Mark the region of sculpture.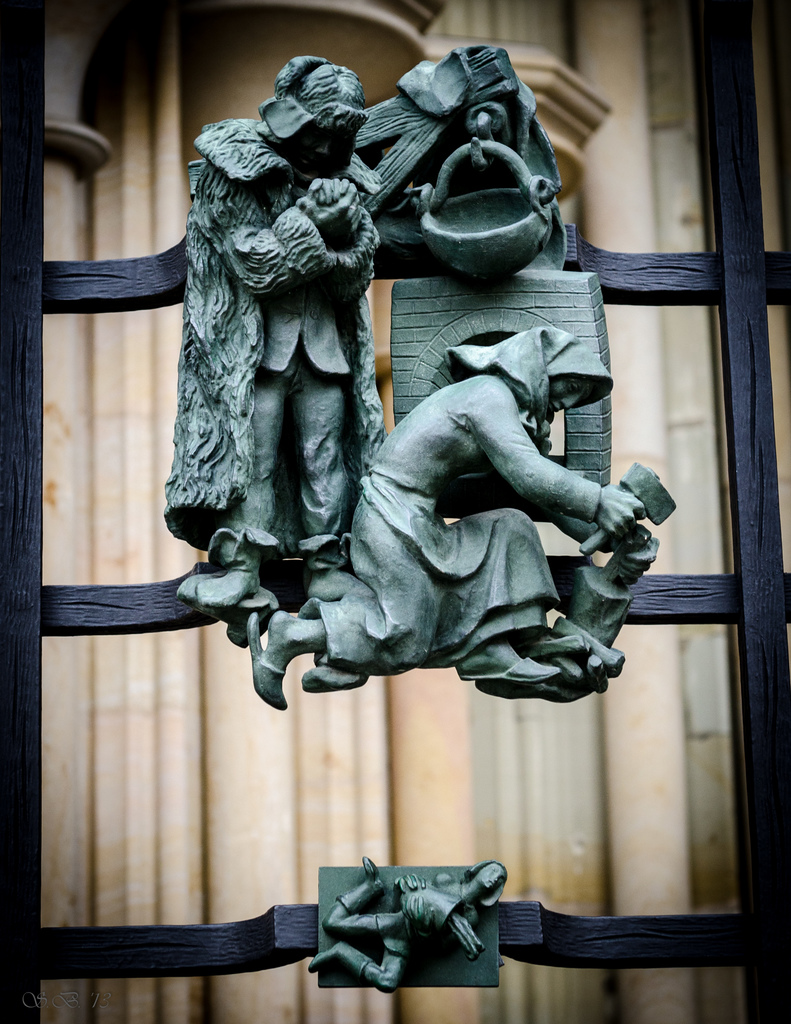
Region: (167, 54, 381, 610).
